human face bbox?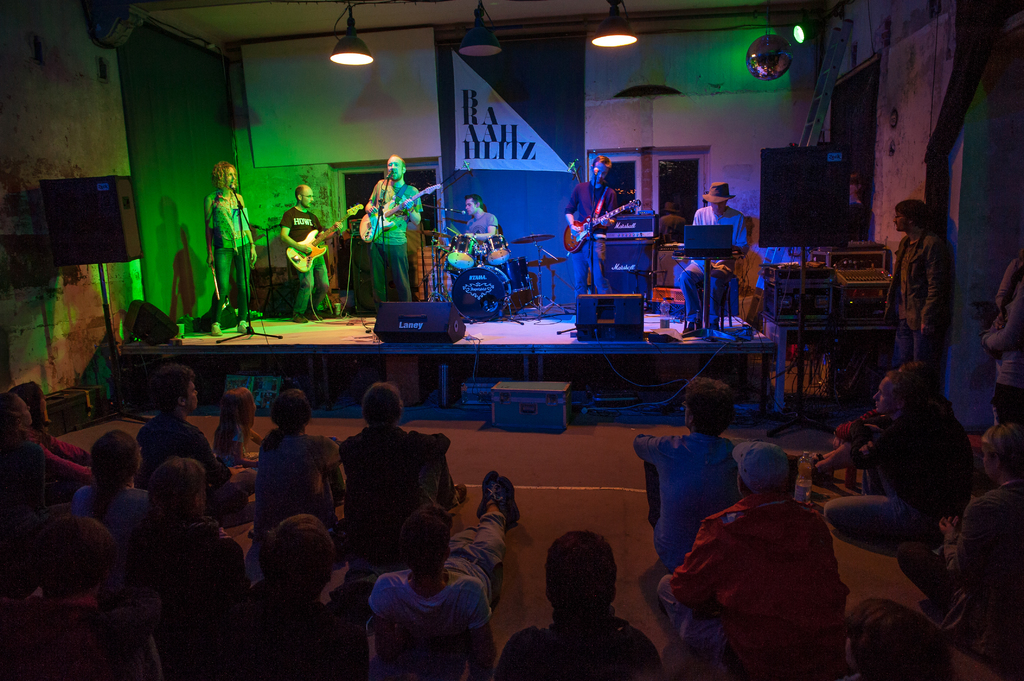
(225, 164, 237, 188)
